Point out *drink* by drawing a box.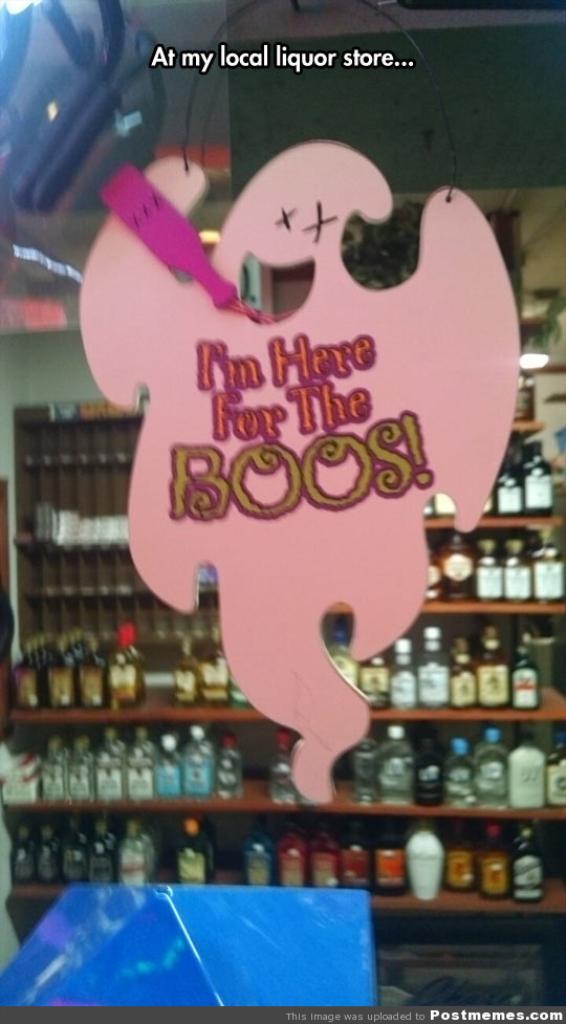
{"left": 96, "top": 727, "right": 122, "bottom": 798}.
